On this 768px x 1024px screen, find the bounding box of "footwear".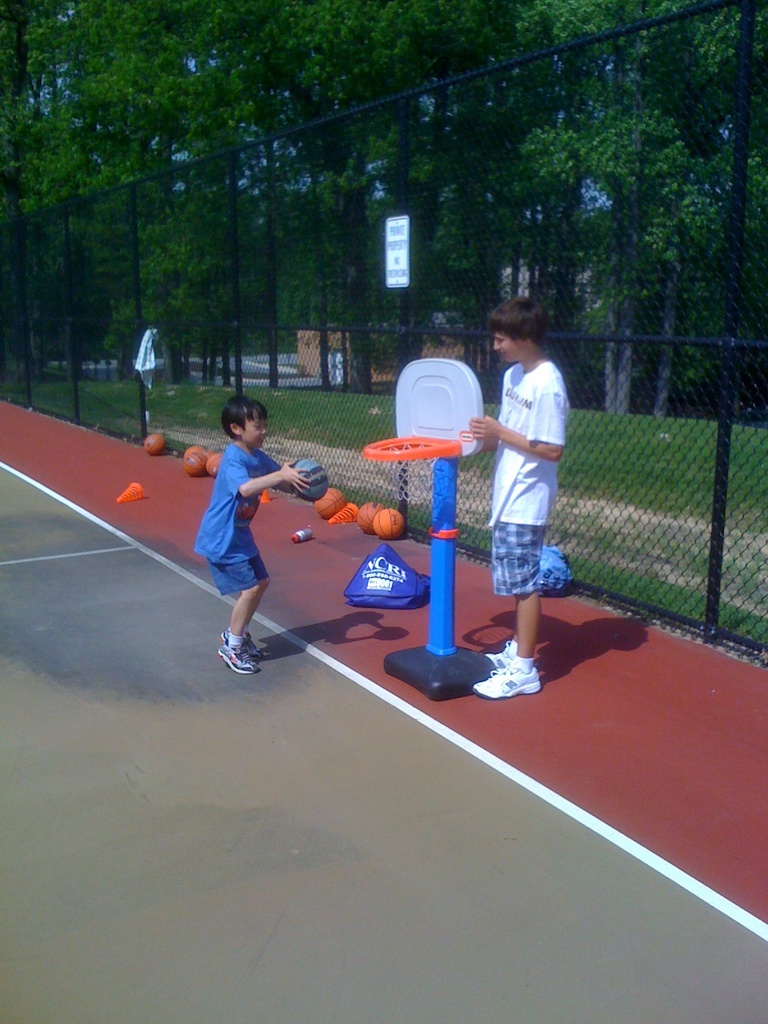
Bounding box: bbox=(218, 627, 260, 660).
